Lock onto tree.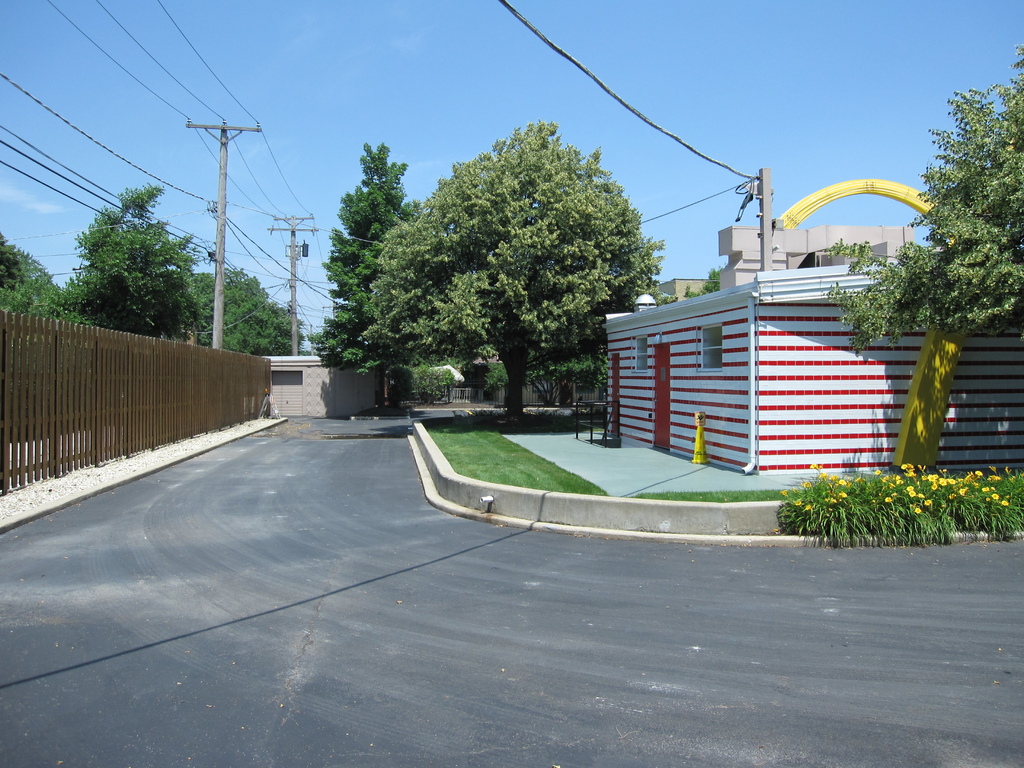
Locked: locate(310, 105, 675, 414).
